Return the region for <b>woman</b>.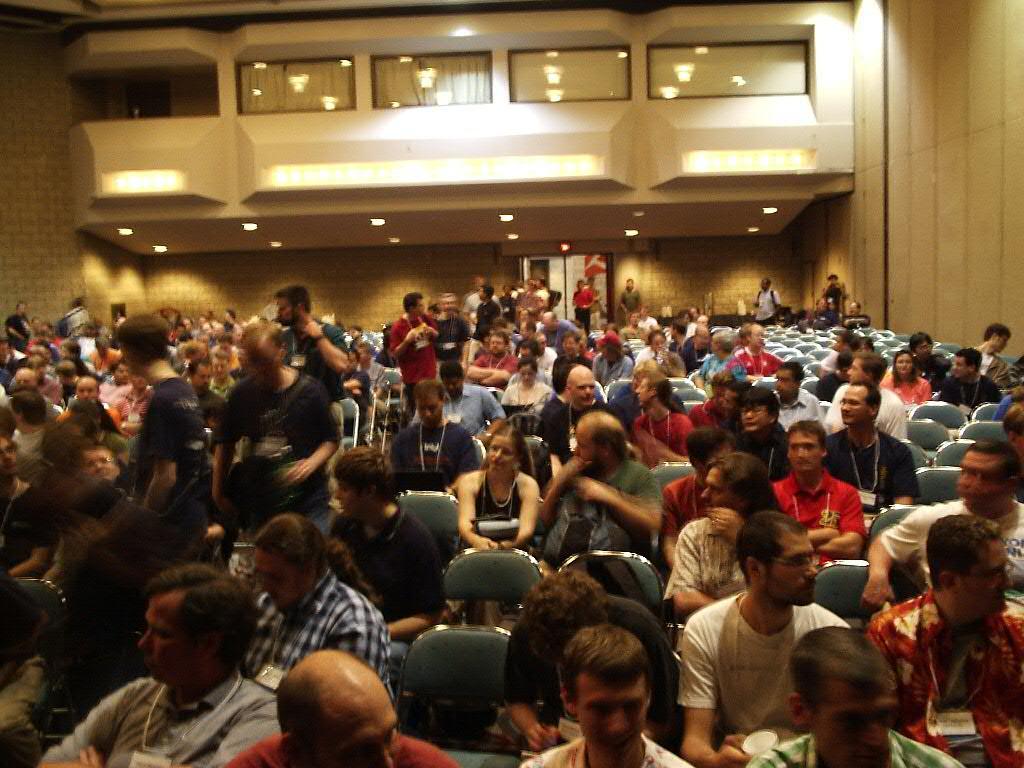
bbox=(875, 359, 934, 428).
